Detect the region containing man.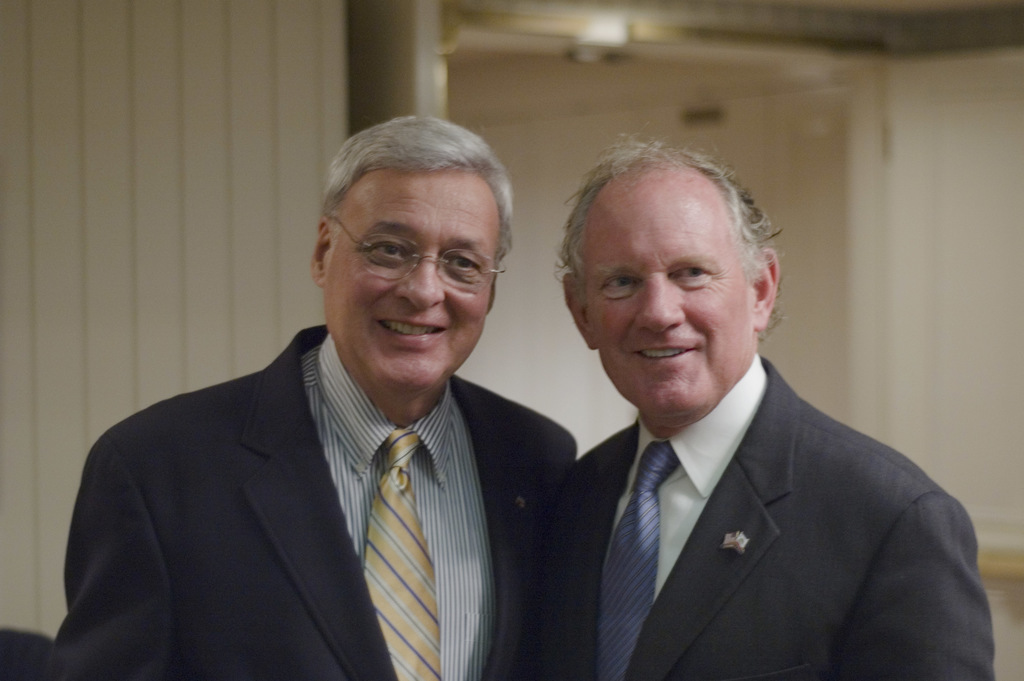
518:144:1004:680.
